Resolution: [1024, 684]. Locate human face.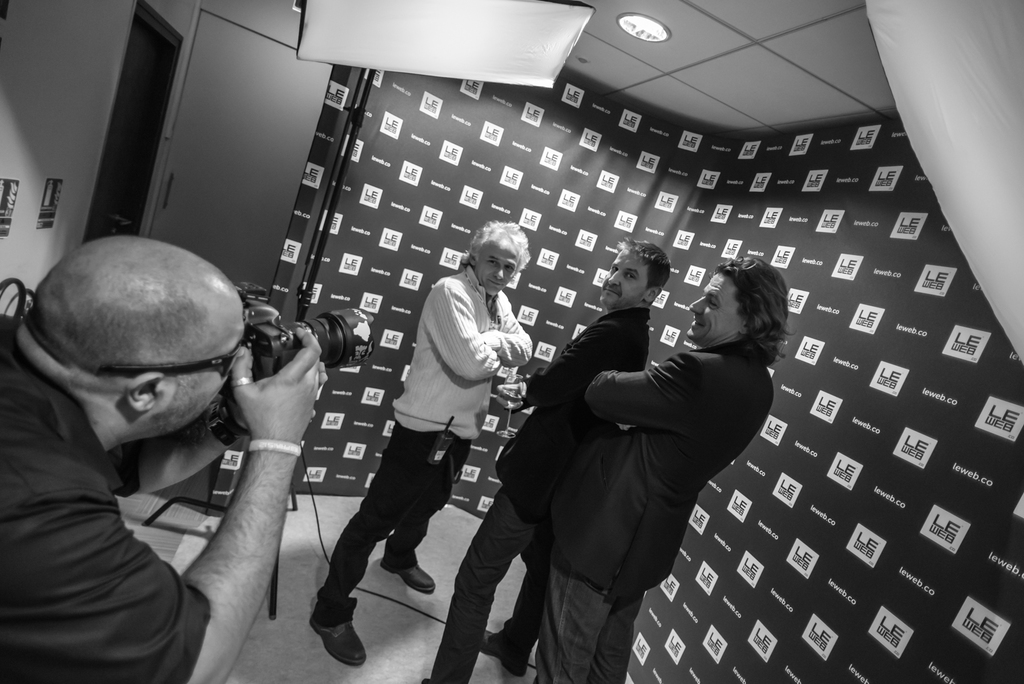
pyautogui.locateOnScreen(474, 238, 519, 295).
